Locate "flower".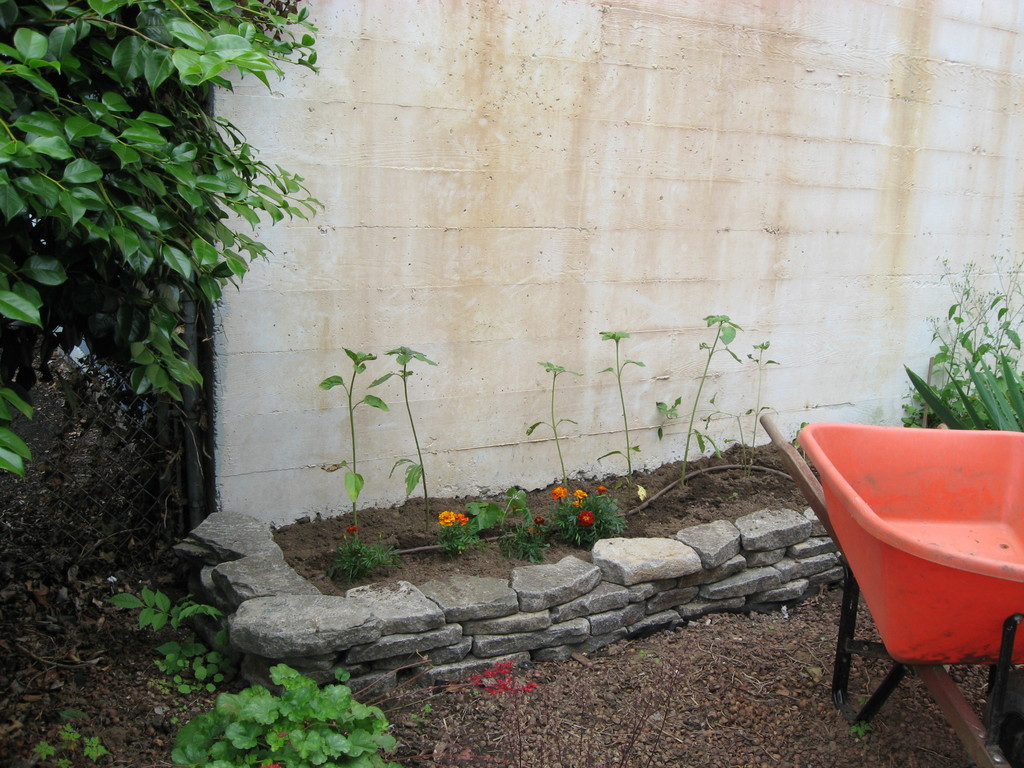
Bounding box: [593,484,608,496].
